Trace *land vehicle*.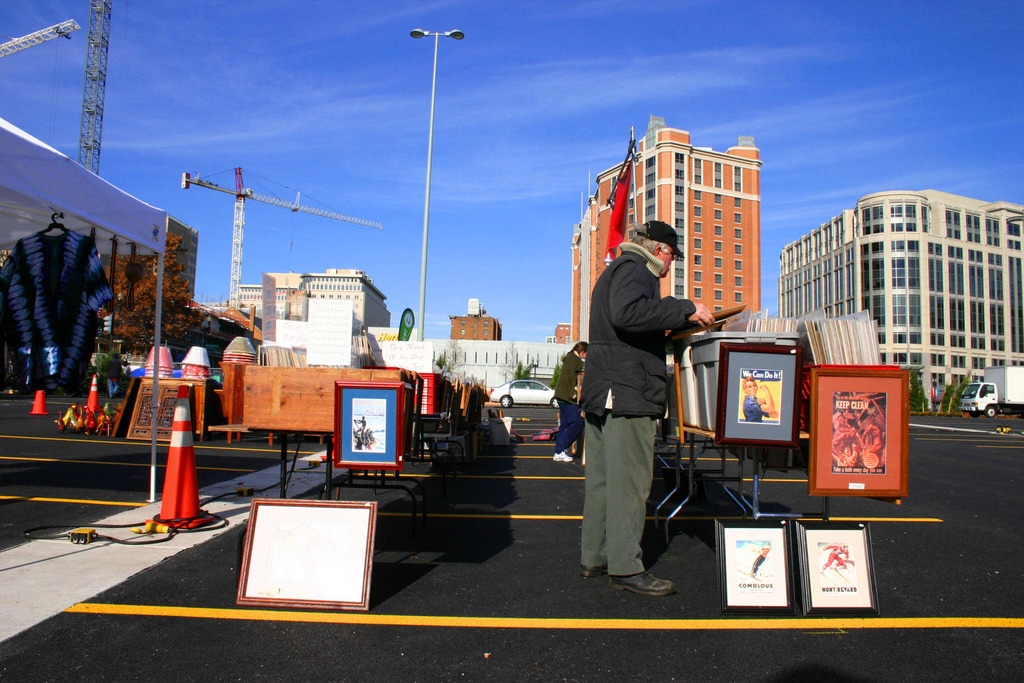
Traced to crop(479, 373, 564, 411).
